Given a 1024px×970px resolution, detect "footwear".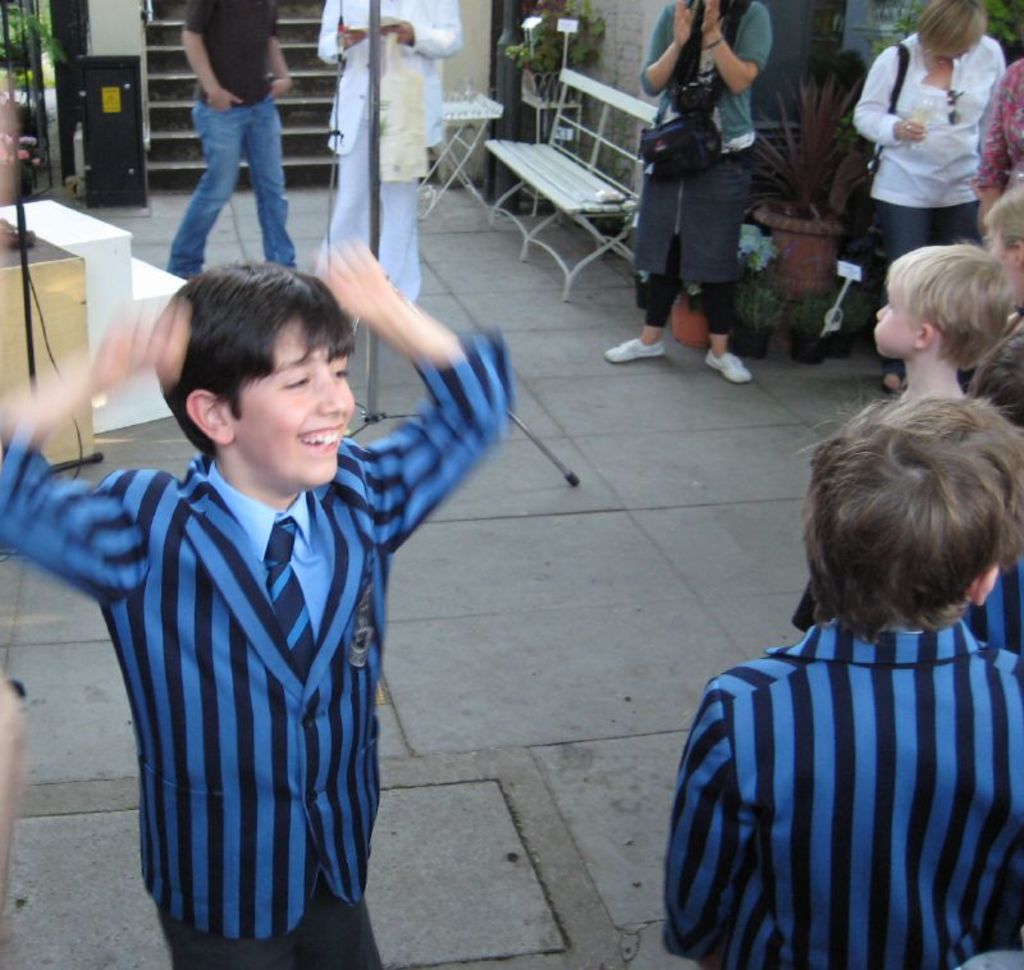
box=[607, 333, 667, 361].
